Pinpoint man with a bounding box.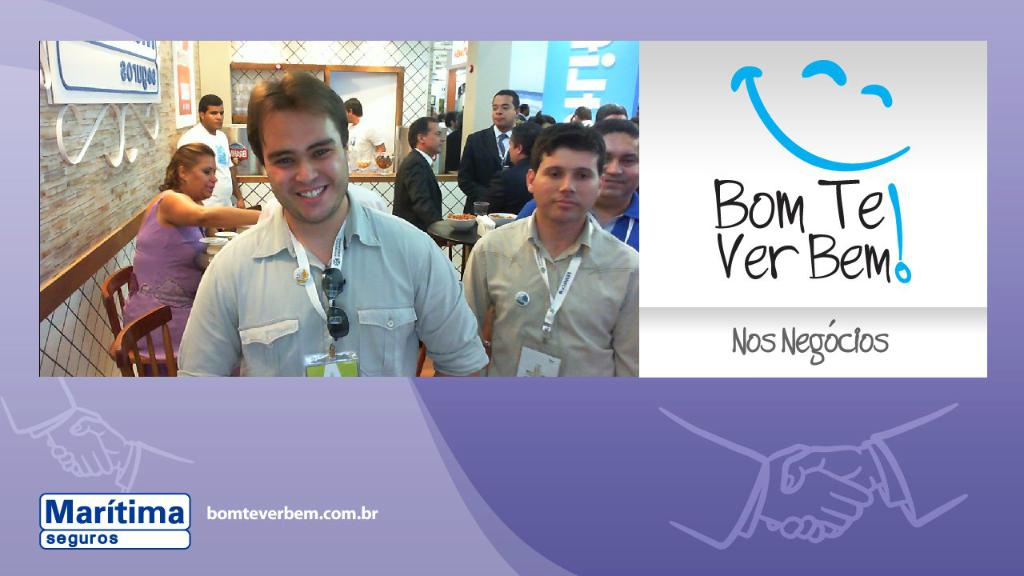
x1=390 y1=118 x2=446 y2=246.
